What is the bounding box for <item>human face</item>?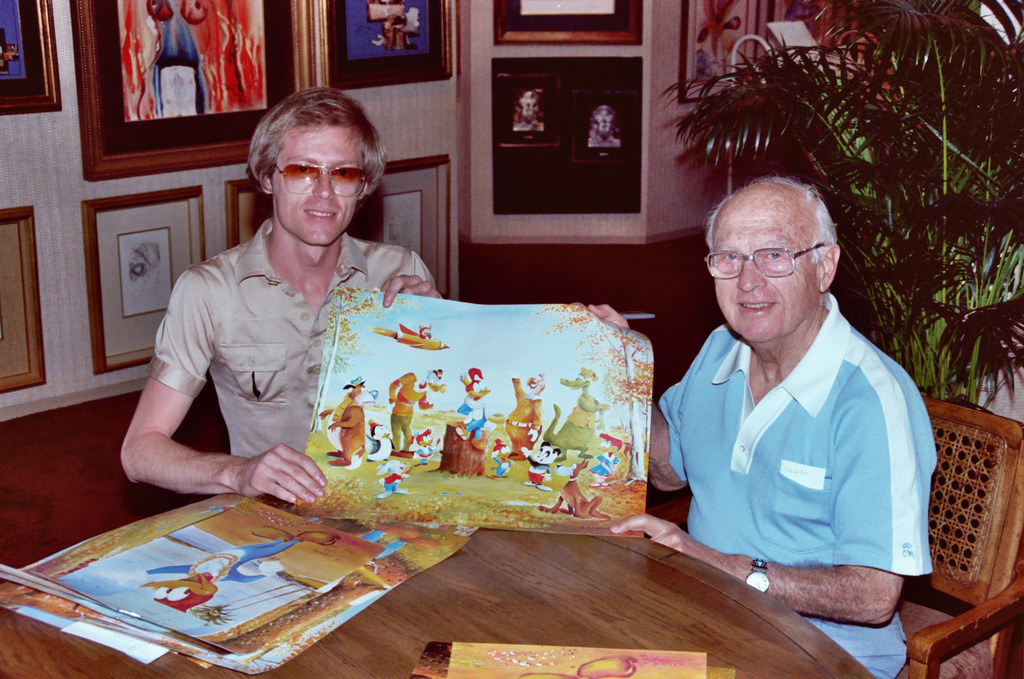
<bbox>271, 121, 364, 241</bbox>.
